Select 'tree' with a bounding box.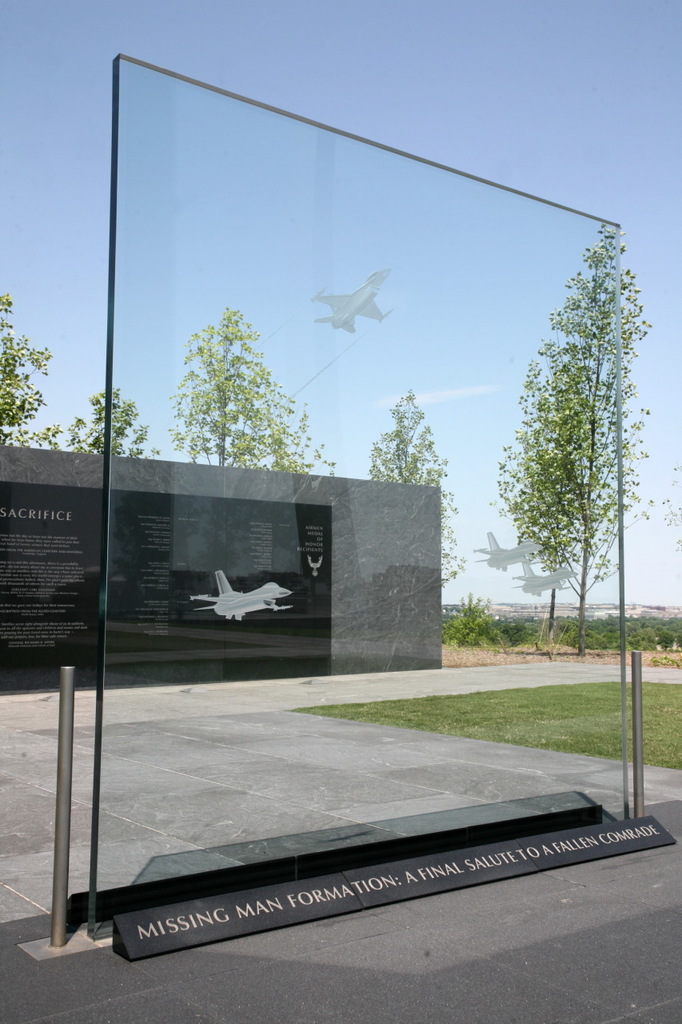
locate(166, 304, 330, 471).
